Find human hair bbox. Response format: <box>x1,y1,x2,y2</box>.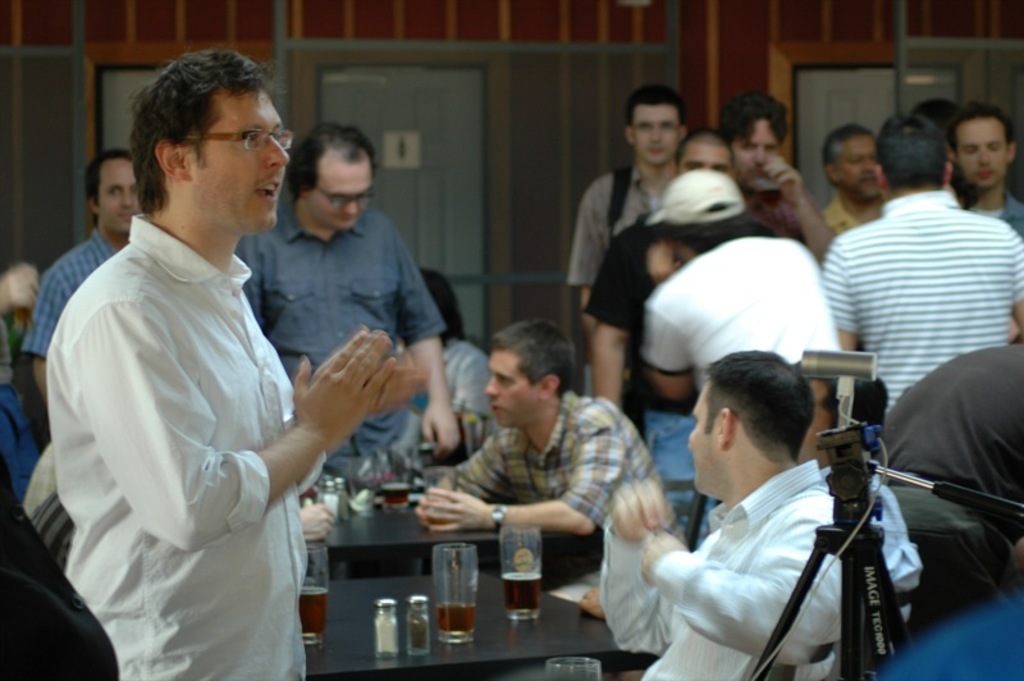
<box>945,104,1015,155</box>.
